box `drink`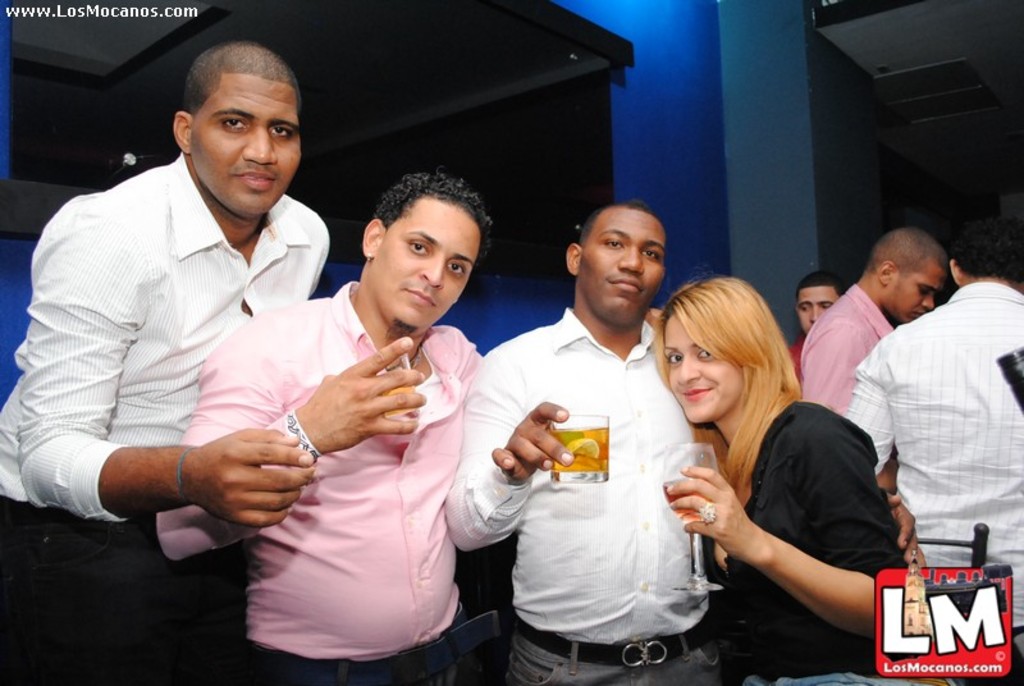
659,471,705,538
